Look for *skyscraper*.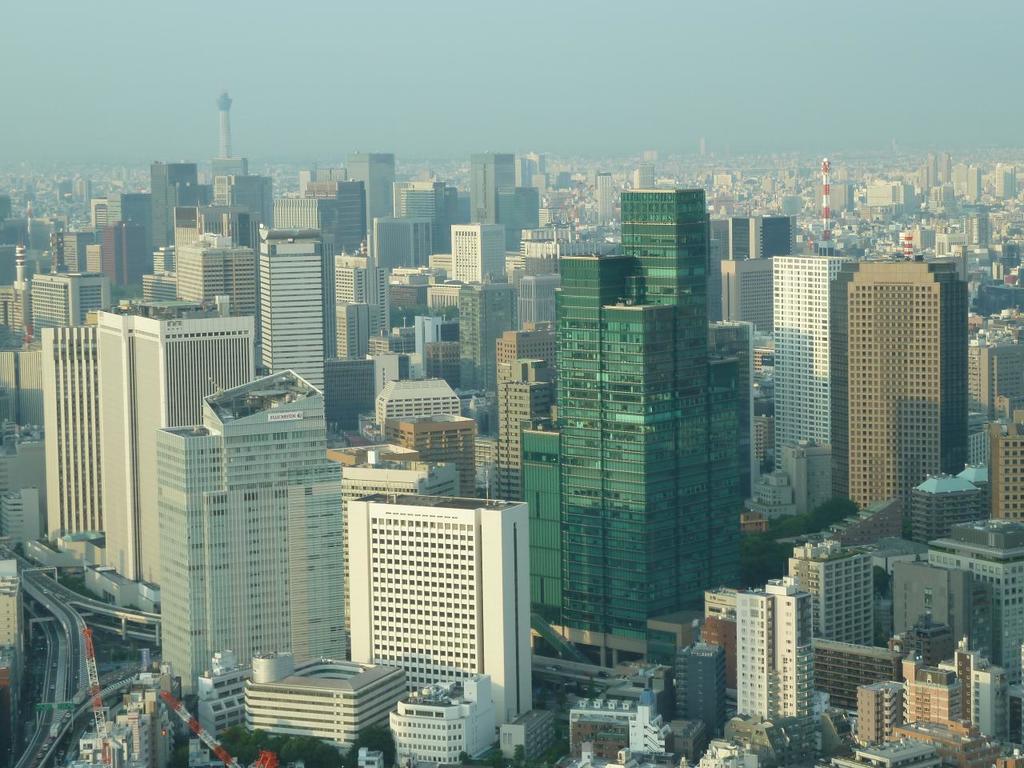
Found: 469/154/517/222.
